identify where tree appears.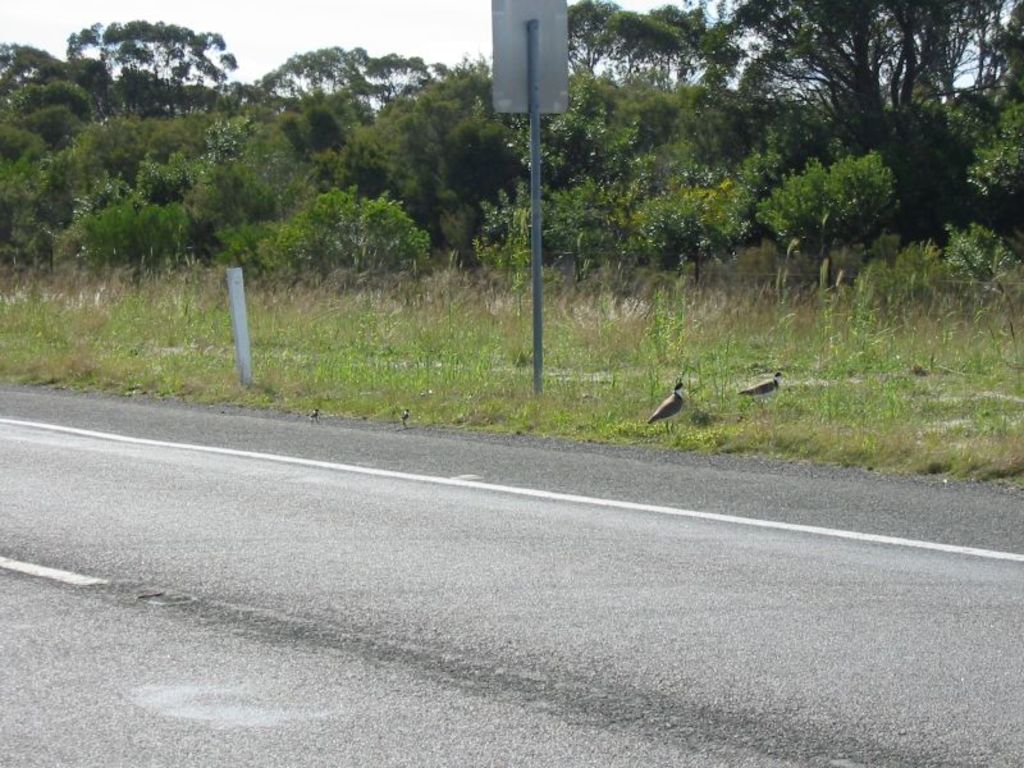
Appears at {"left": 360, "top": 52, "right": 426, "bottom": 105}.
